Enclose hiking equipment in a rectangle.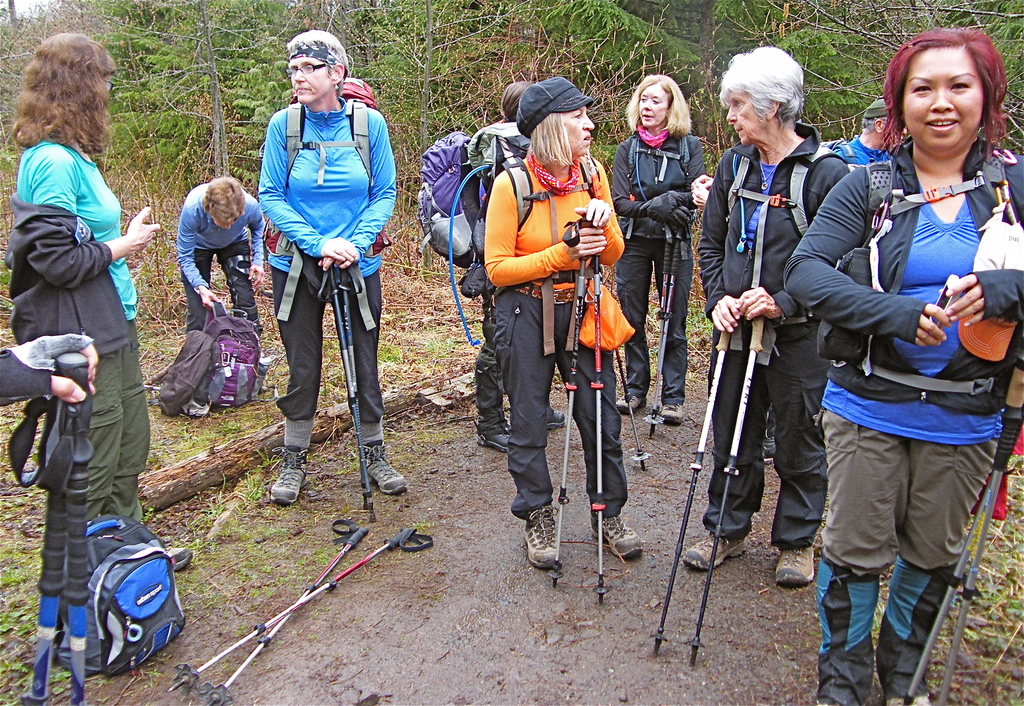
643:223:669:436.
